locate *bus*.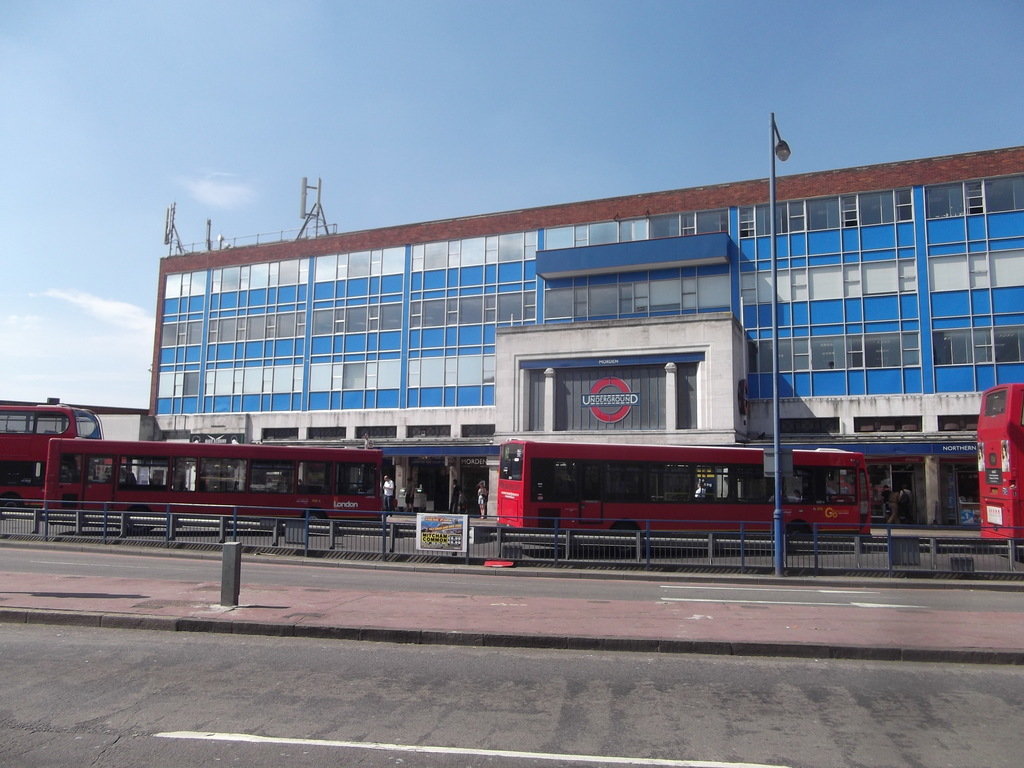
Bounding box: [x1=45, y1=435, x2=381, y2=541].
